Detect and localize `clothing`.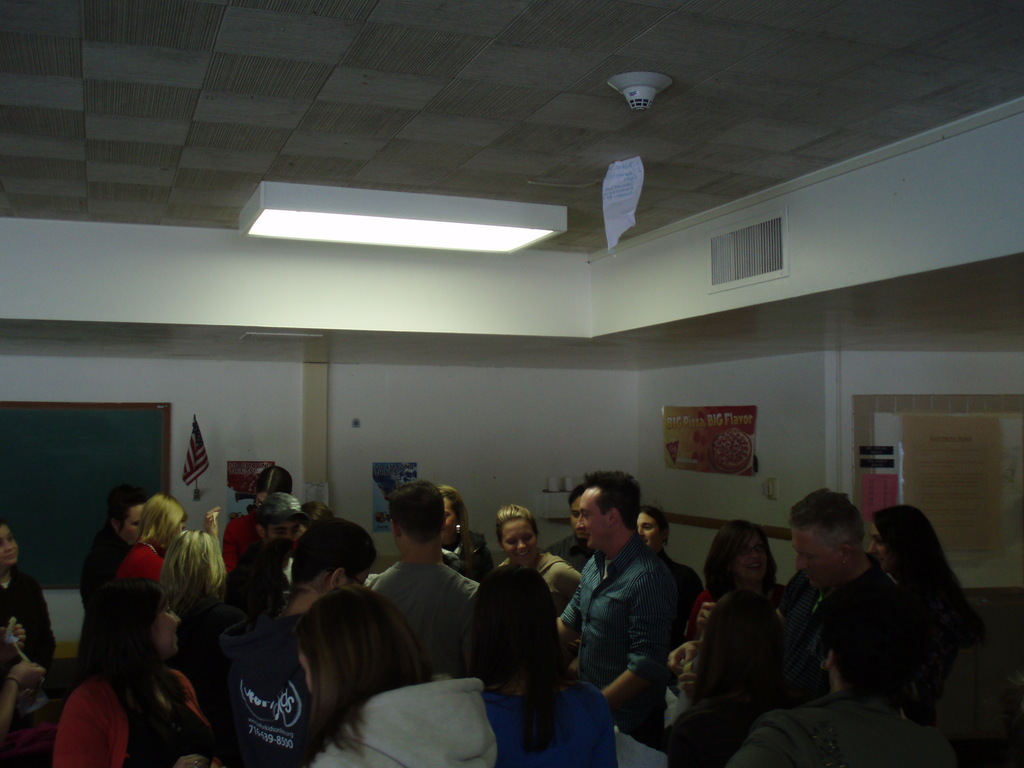
Localized at (x1=499, y1=548, x2=579, y2=607).
